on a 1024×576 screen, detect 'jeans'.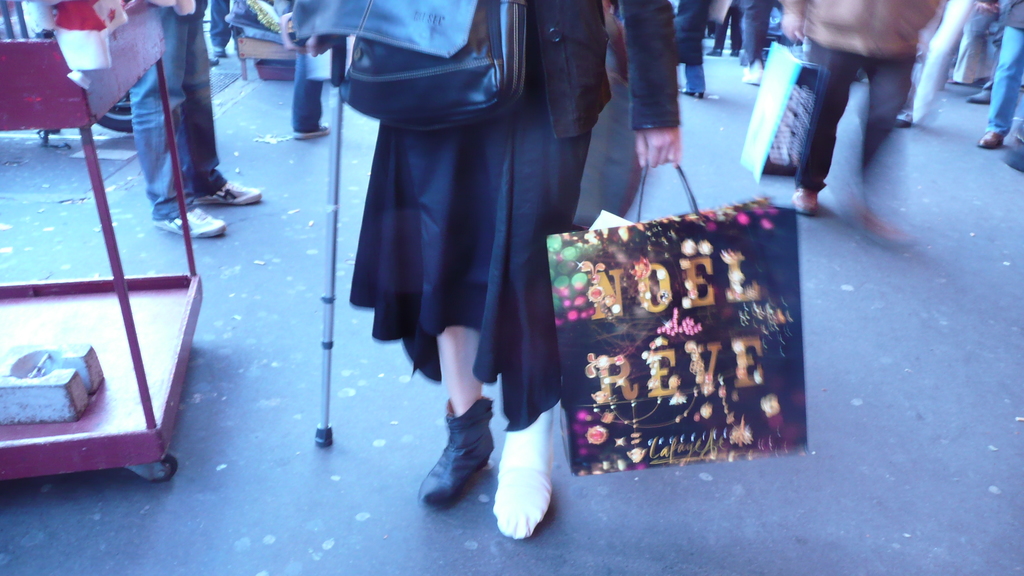
{"x1": 207, "y1": 0, "x2": 252, "y2": 51}.
